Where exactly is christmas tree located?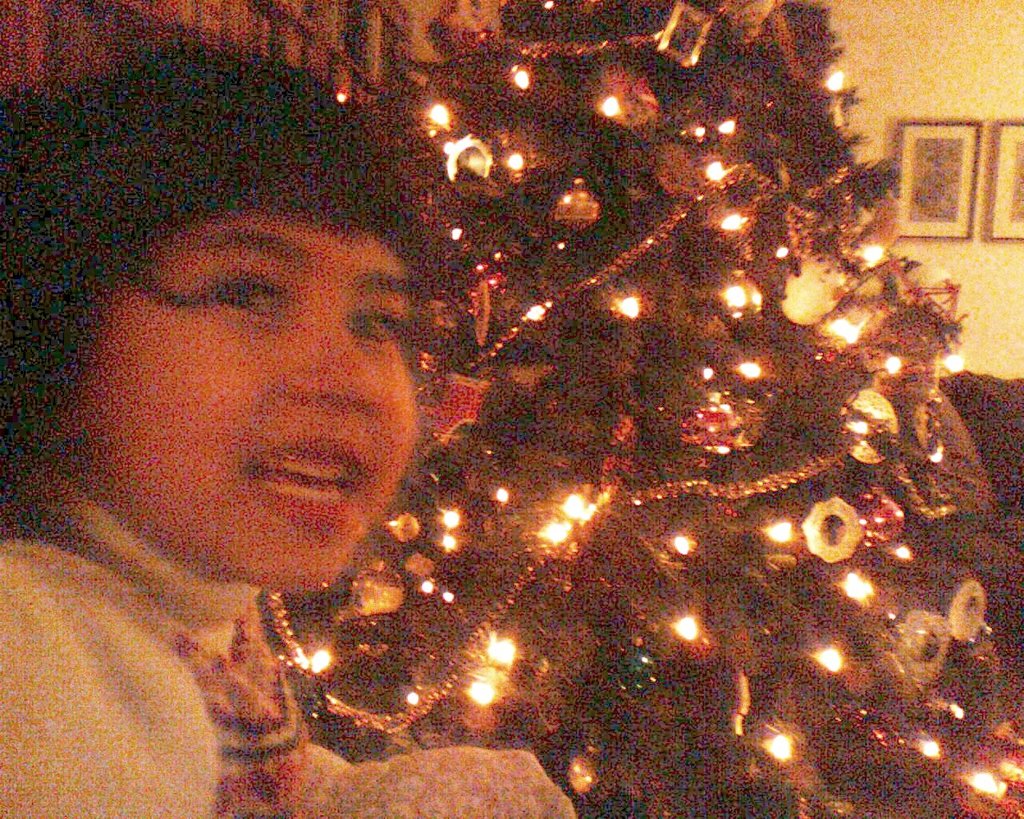
Its bounding box is detection(138, 0, 1022, 818).
